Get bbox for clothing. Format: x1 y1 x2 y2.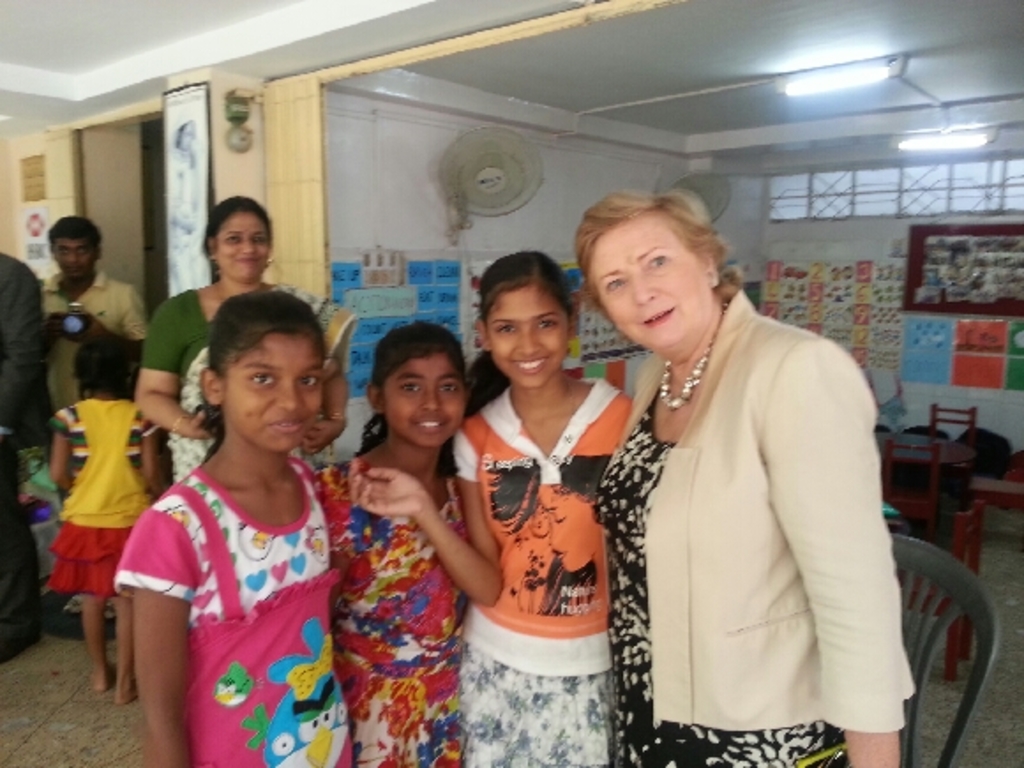
37 267 147 415.
